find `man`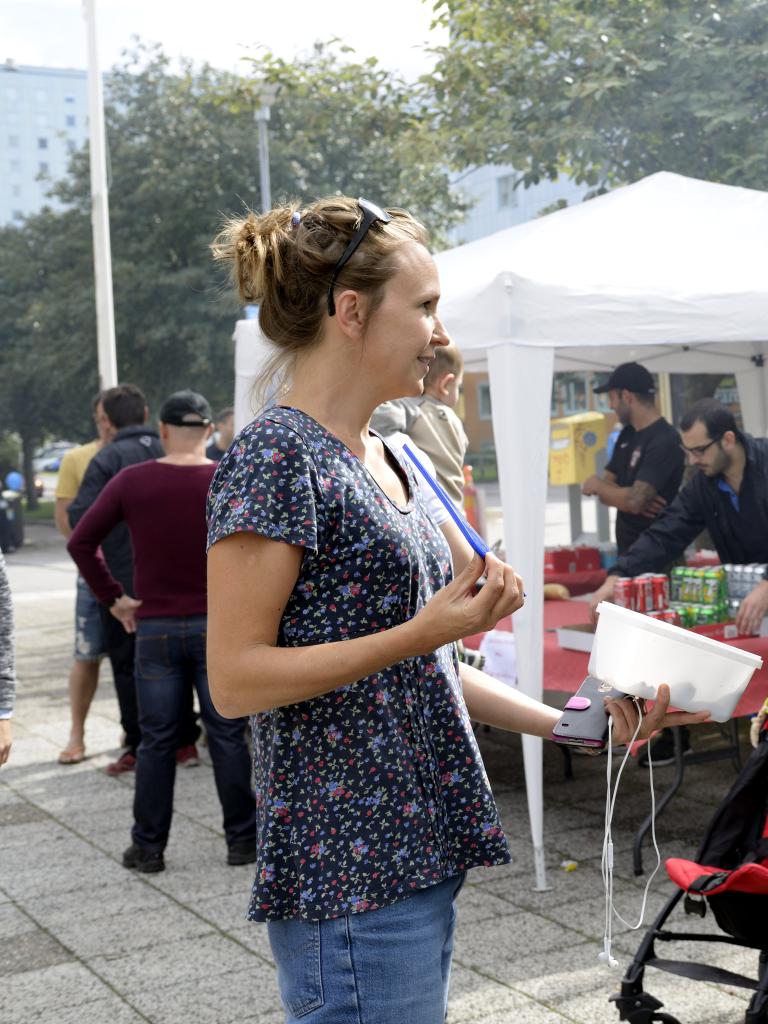
67,387,204,774
